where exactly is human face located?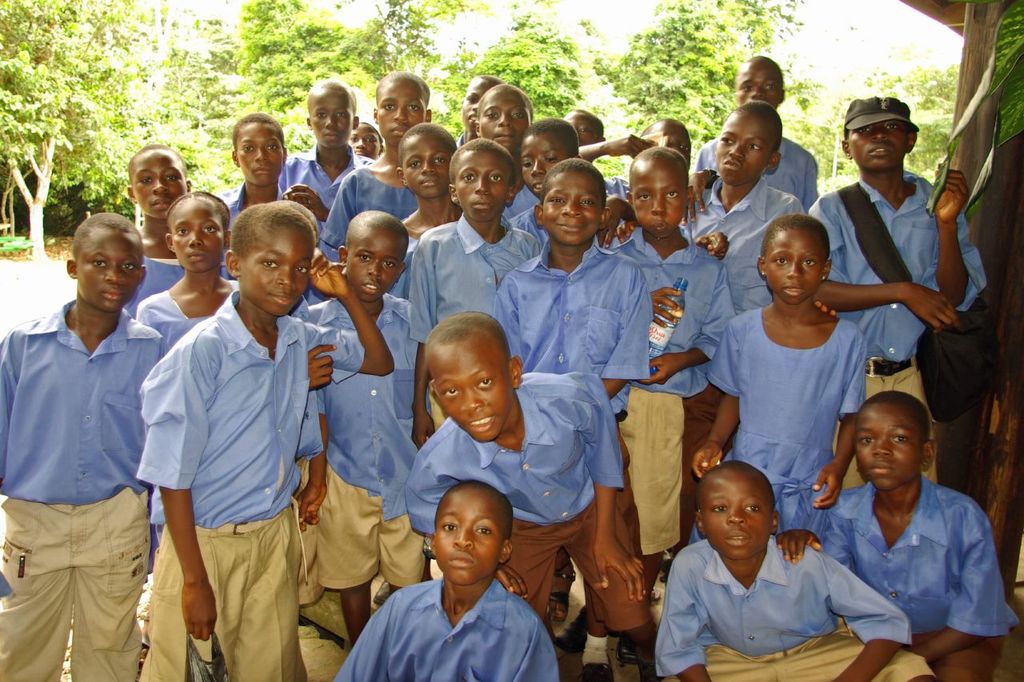
Its bounding box is locate(515, 138, 568, 197).
